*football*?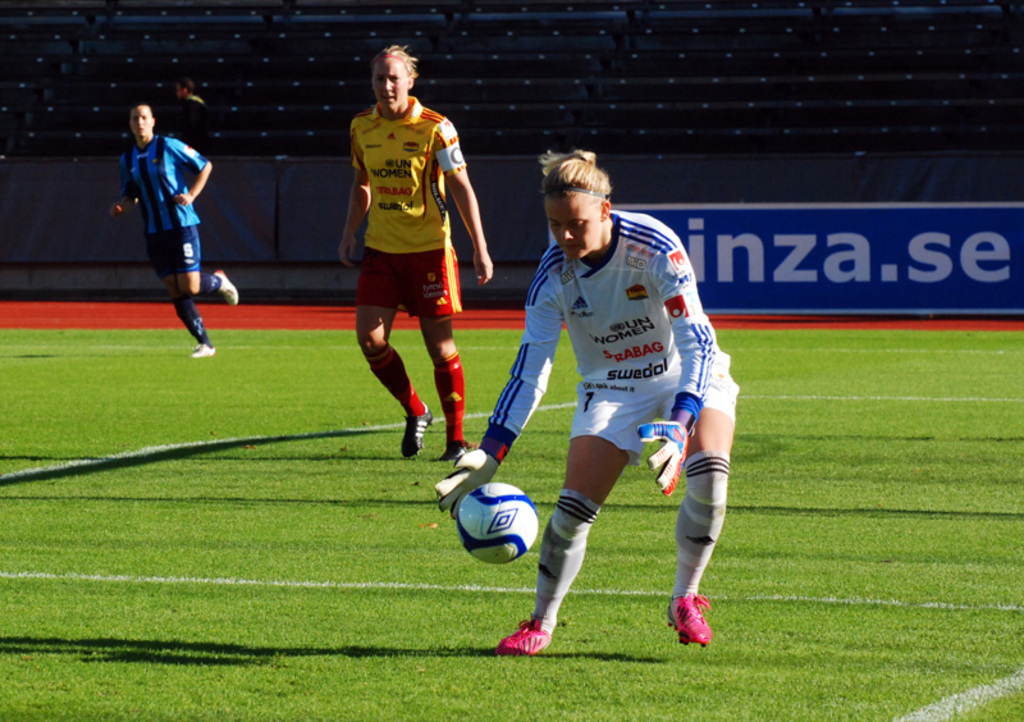
locate(456, 480, 540, 566)
